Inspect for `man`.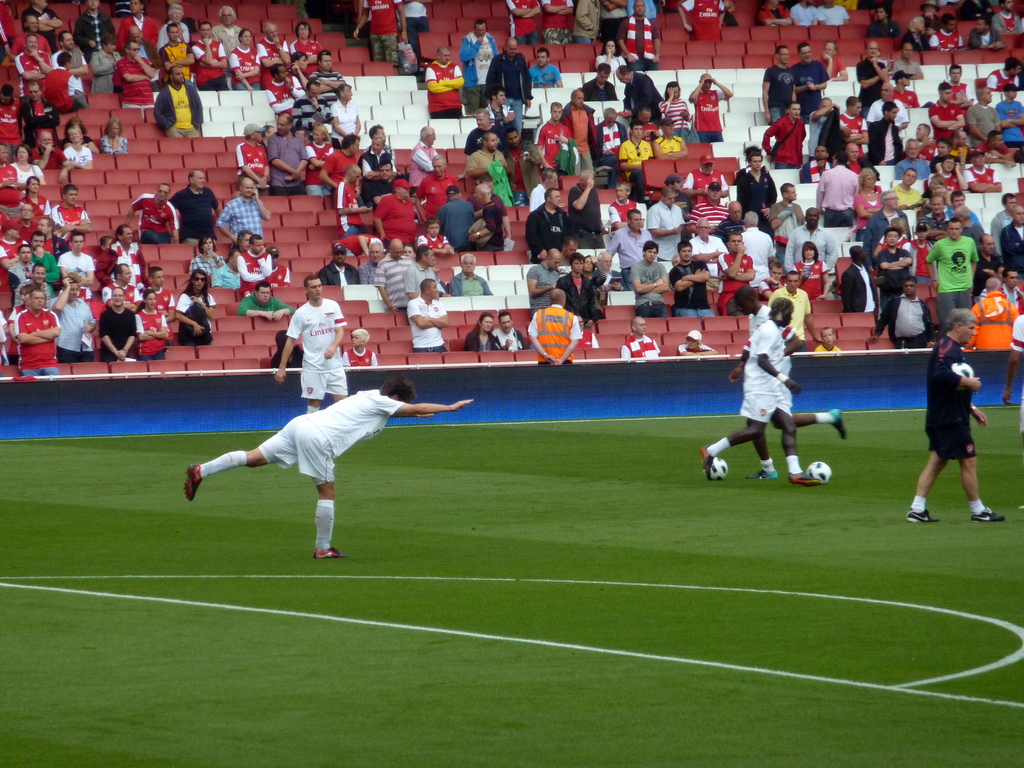
Inspection: <box>973,133,1016,168</box>.
